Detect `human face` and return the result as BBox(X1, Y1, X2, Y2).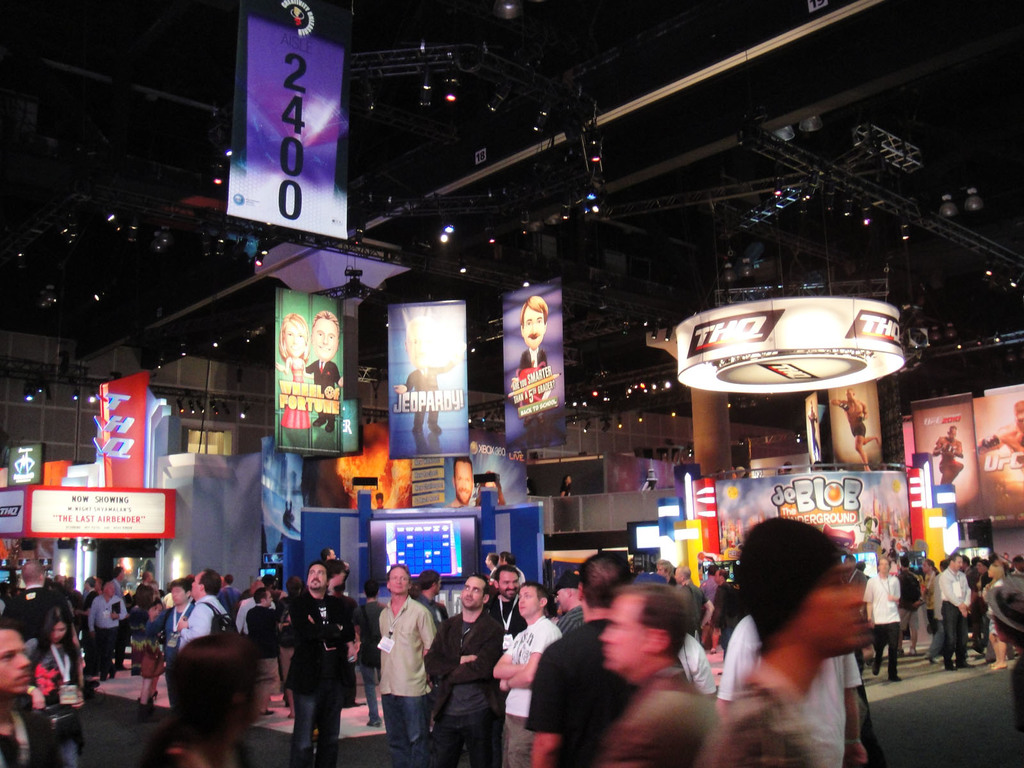
BBox(494, 568, 522, 596).
